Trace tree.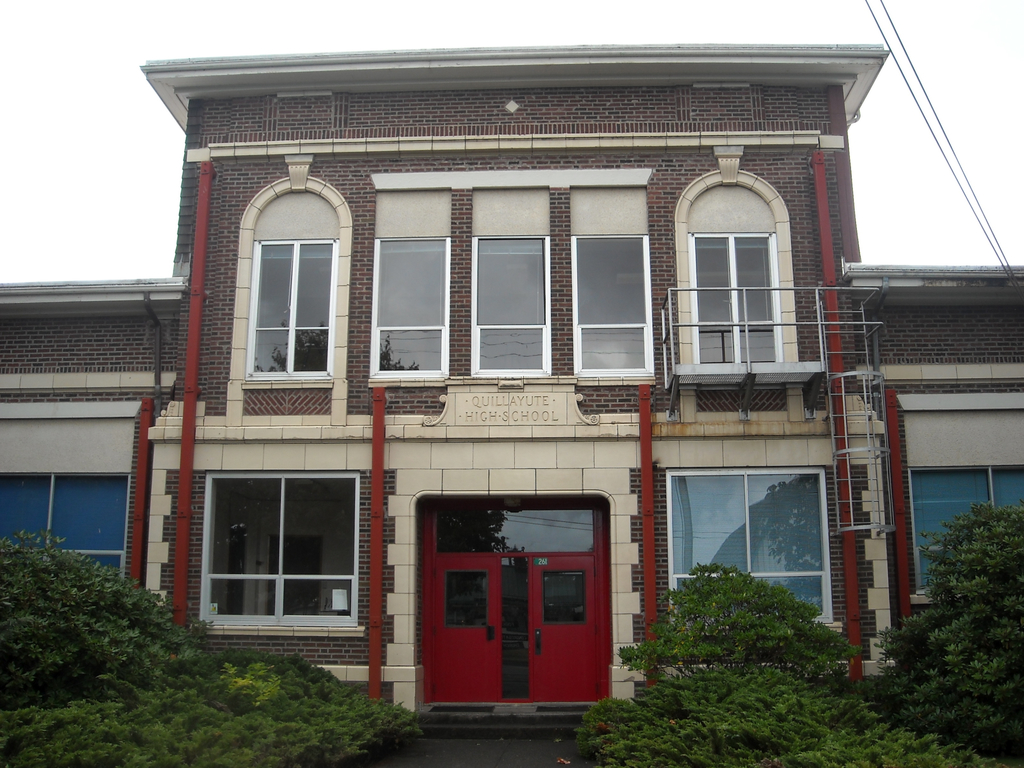
Traced to [868,498,1023,758].
